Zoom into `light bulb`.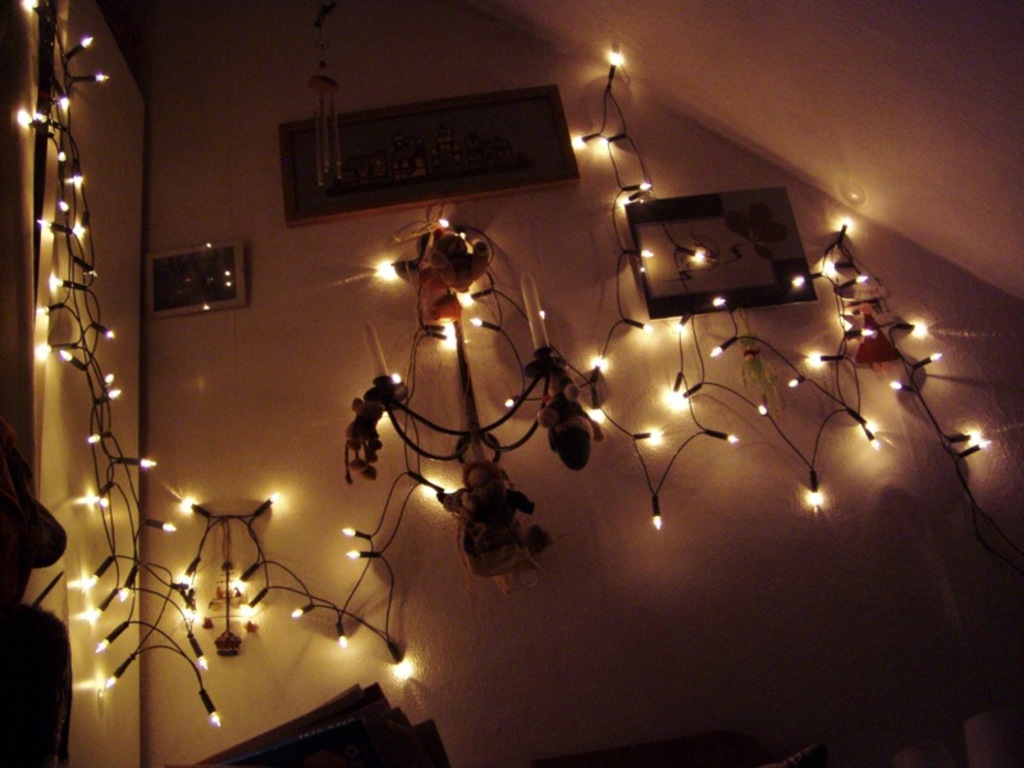
Zoom target: bbox(864, 428, 883, 452).
